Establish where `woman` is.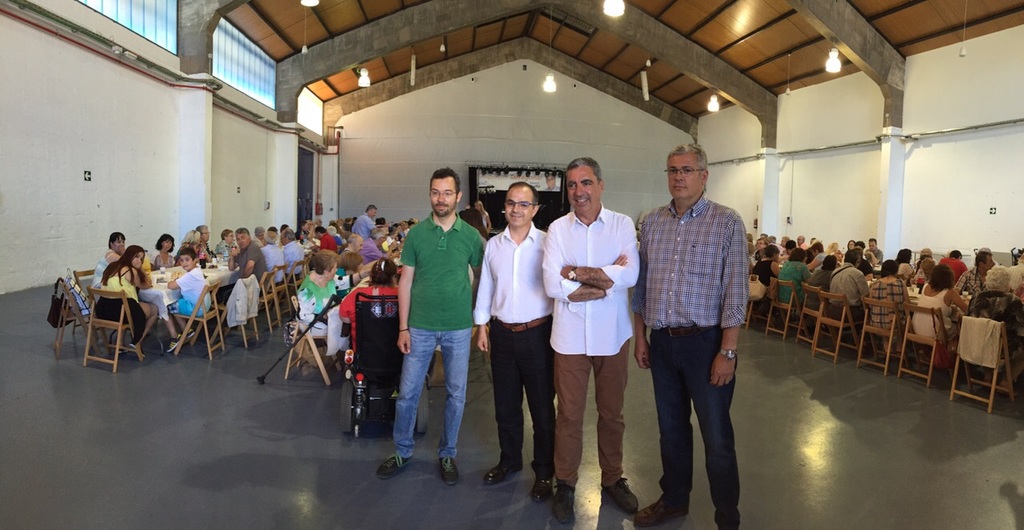
Established at locate(91, 227, 125, 284).
